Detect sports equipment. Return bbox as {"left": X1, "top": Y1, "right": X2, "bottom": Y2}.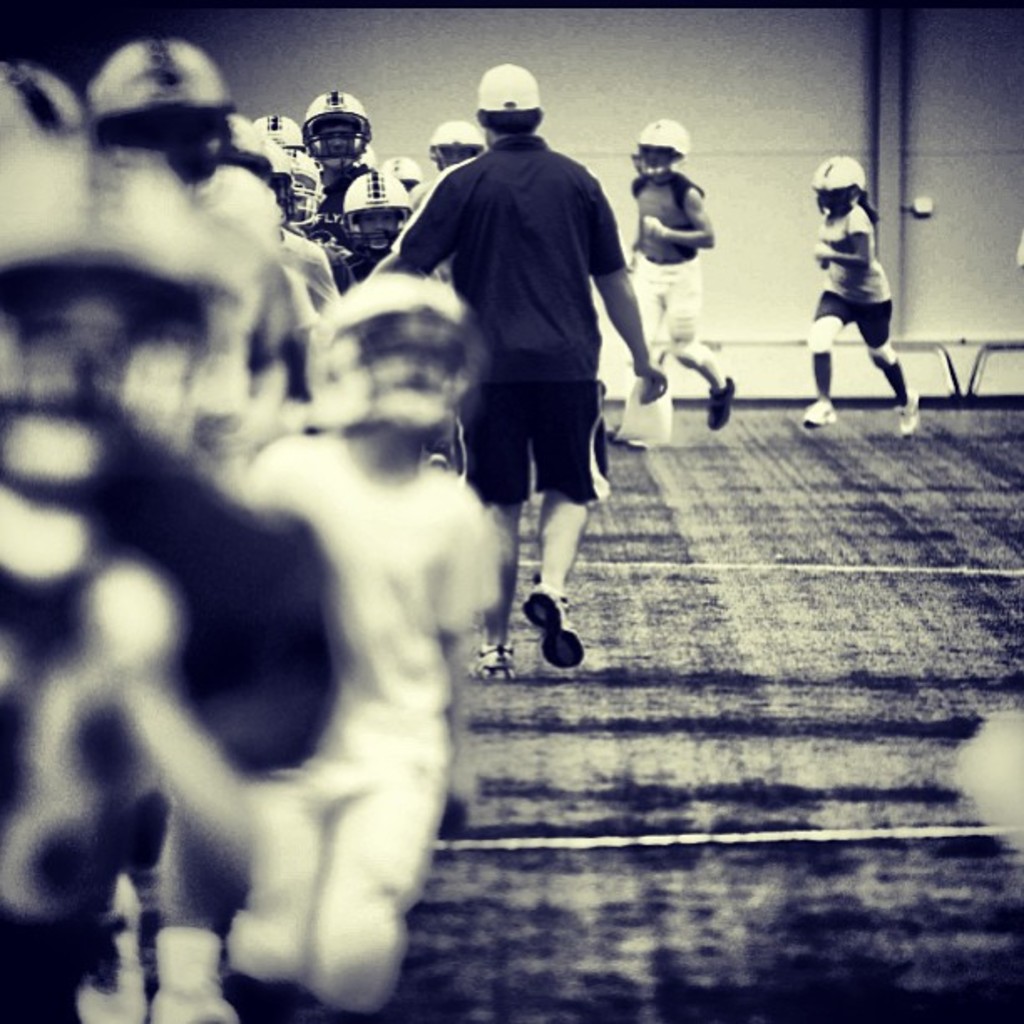
{"left": 305, "top": 82, "right": 376, "bottom": 177}.
